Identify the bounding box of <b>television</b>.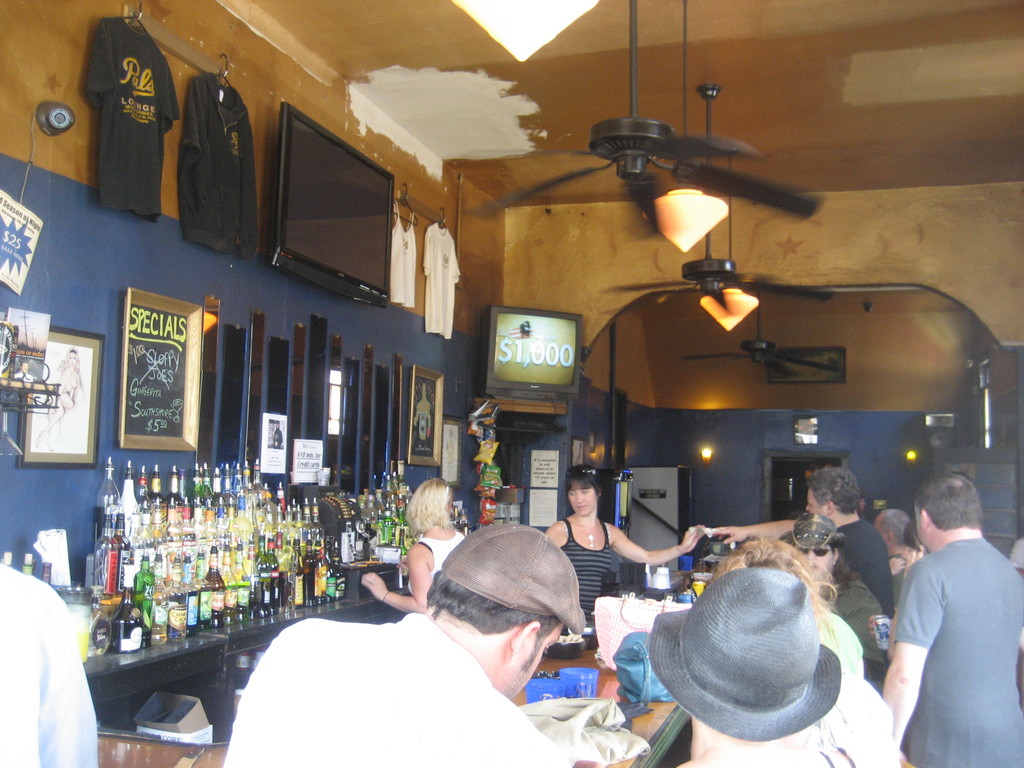
[477, 298, 585, 401].
